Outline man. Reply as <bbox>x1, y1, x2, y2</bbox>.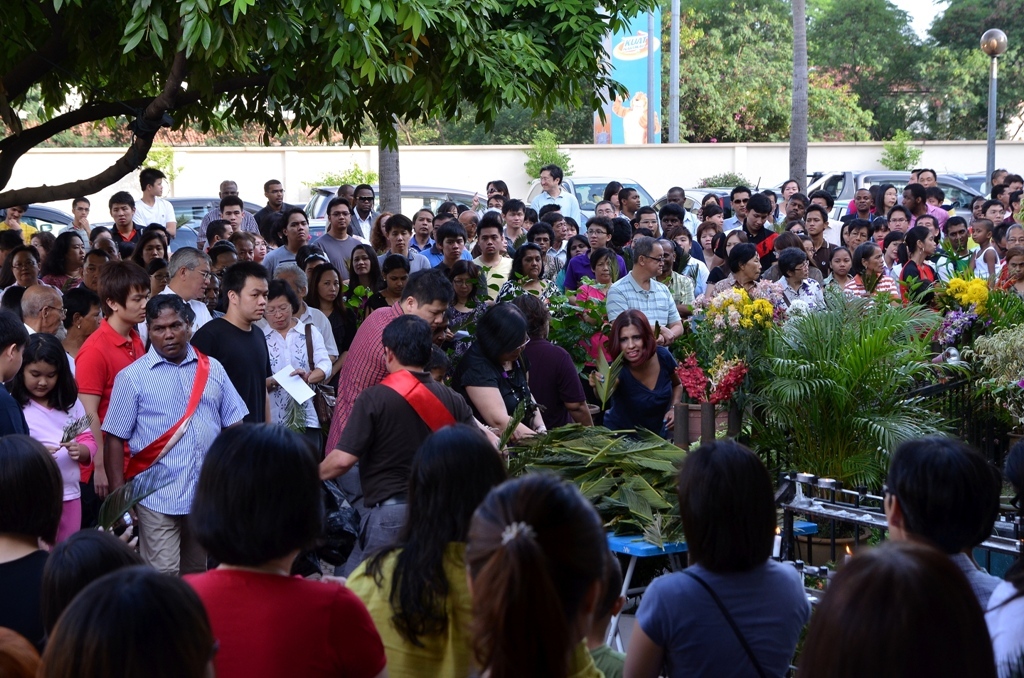
<bbox>136, 246, 214, 335</bbox>.
